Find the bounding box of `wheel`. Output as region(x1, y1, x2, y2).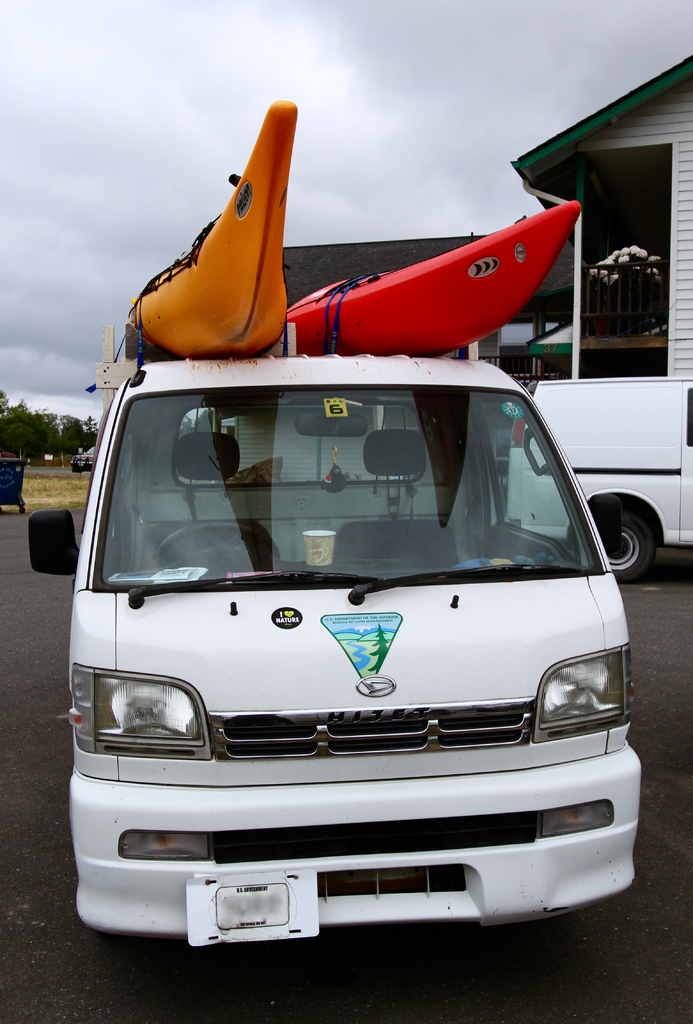
region(72, 469, 84, 474).
